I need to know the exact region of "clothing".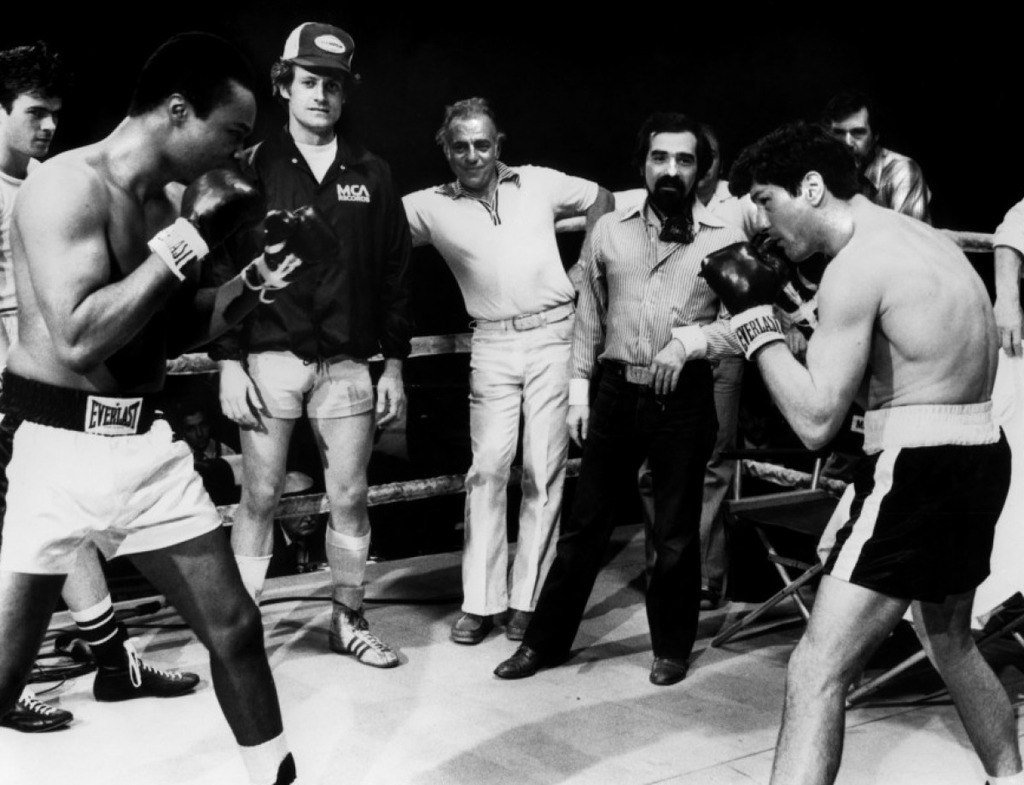
Region: select_region(212, 118, 418, 360).
